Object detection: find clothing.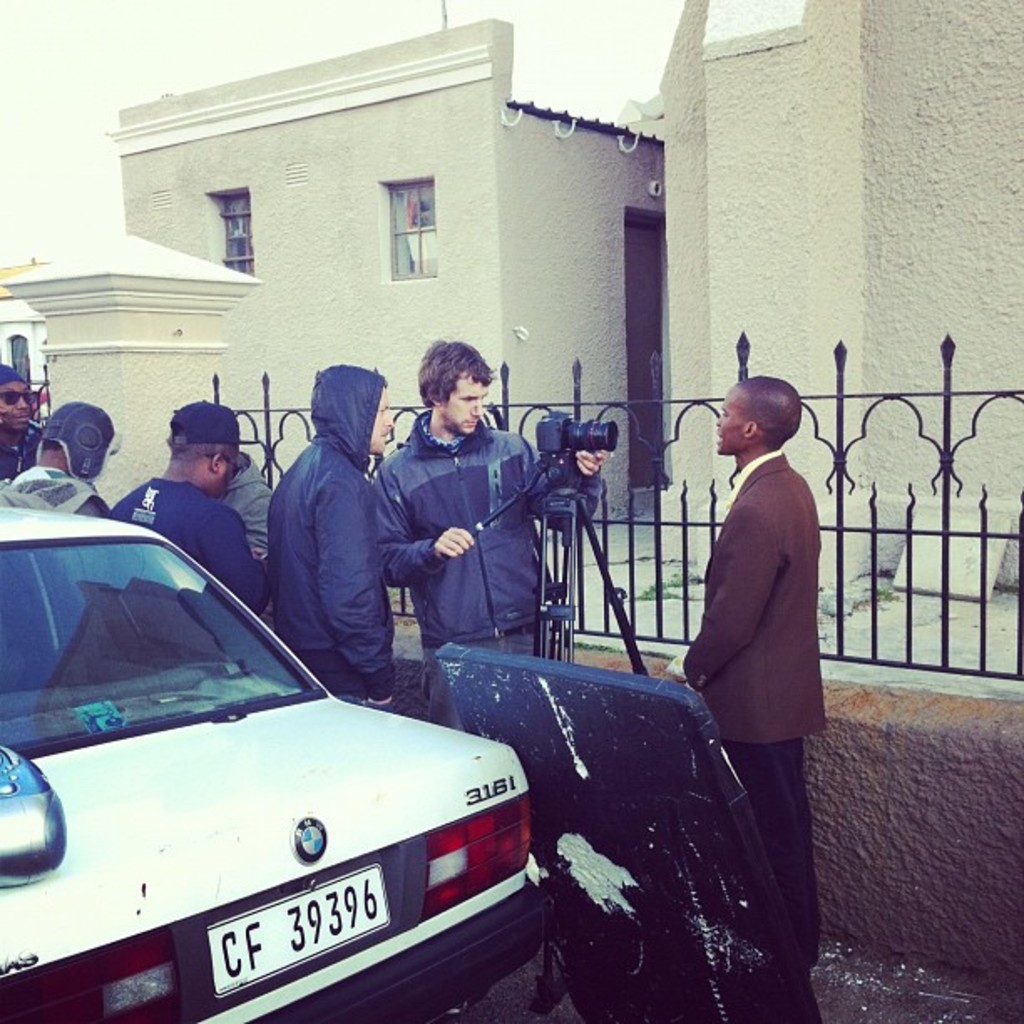
{"left": 0, "top": 463, "right": 104, "bottom": 512}.
